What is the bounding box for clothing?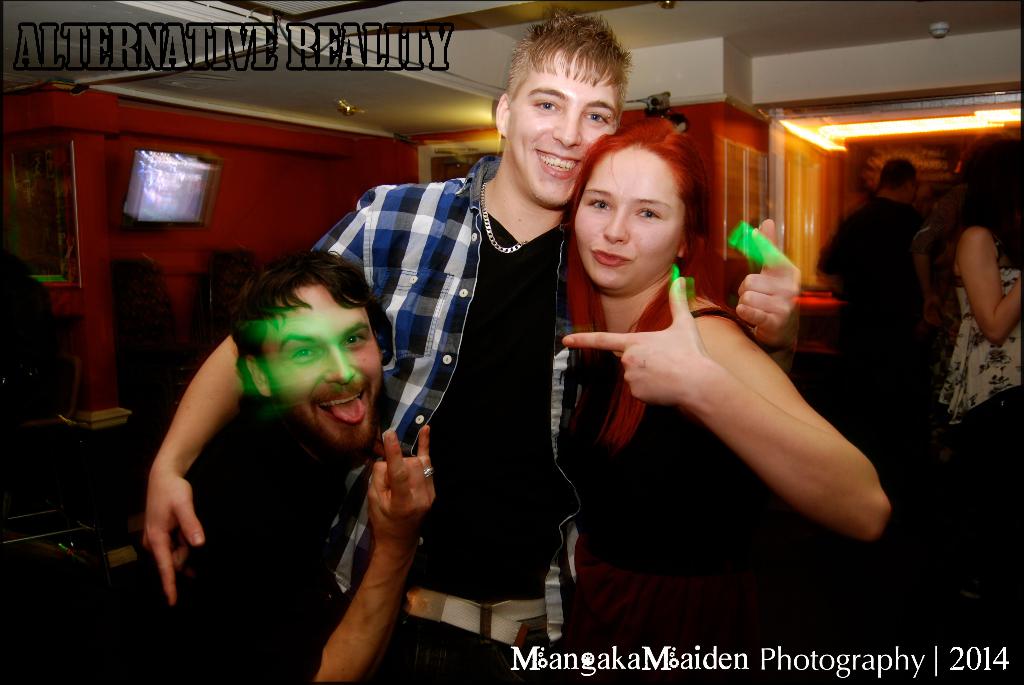
{"left": 572, "top": 305, "right": 771, "bottom": 684}.
